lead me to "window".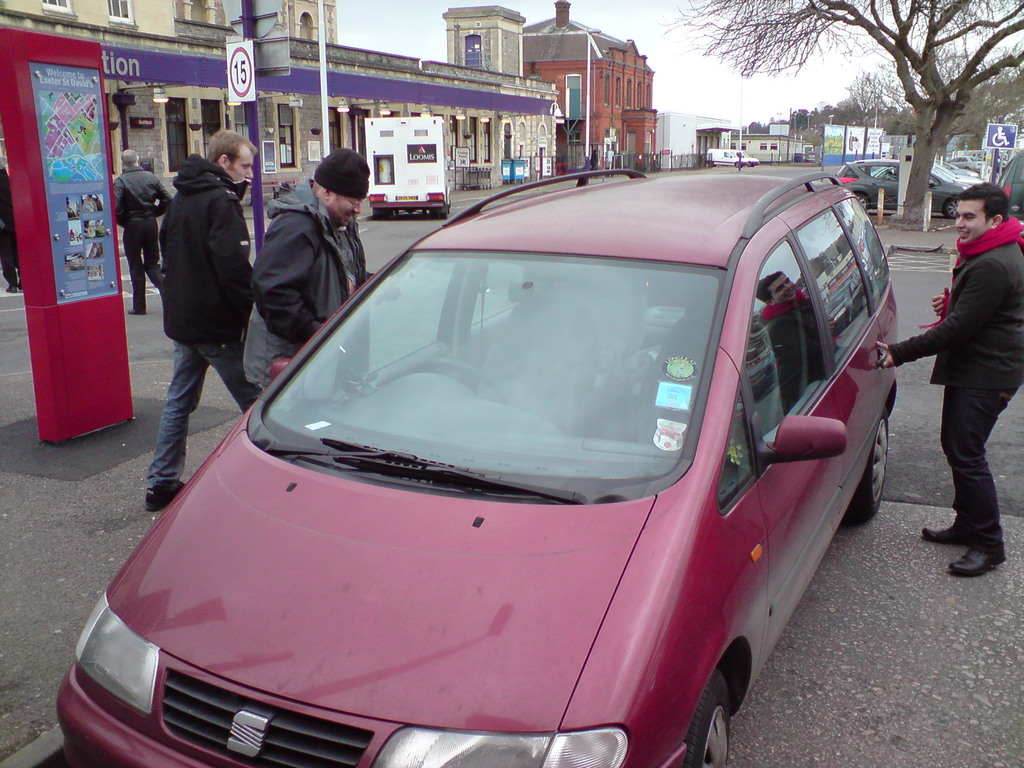
Lead to 451/114/461/160.
